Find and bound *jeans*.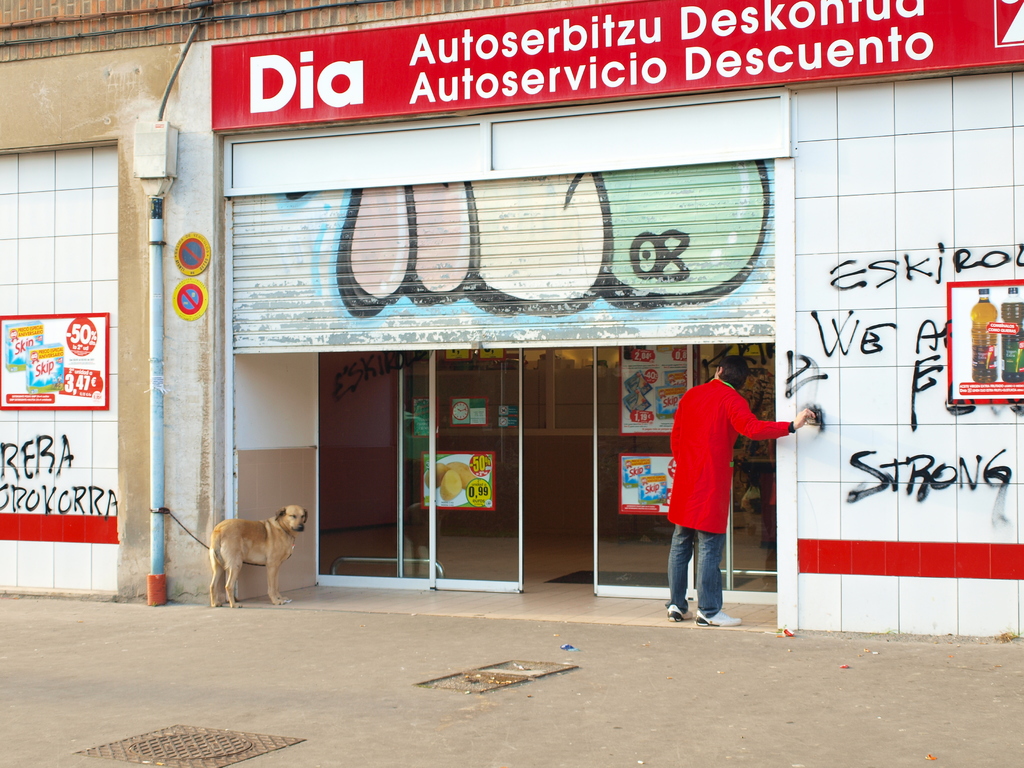
Bound: [left=666, top=527, right=722, bottom=620].
